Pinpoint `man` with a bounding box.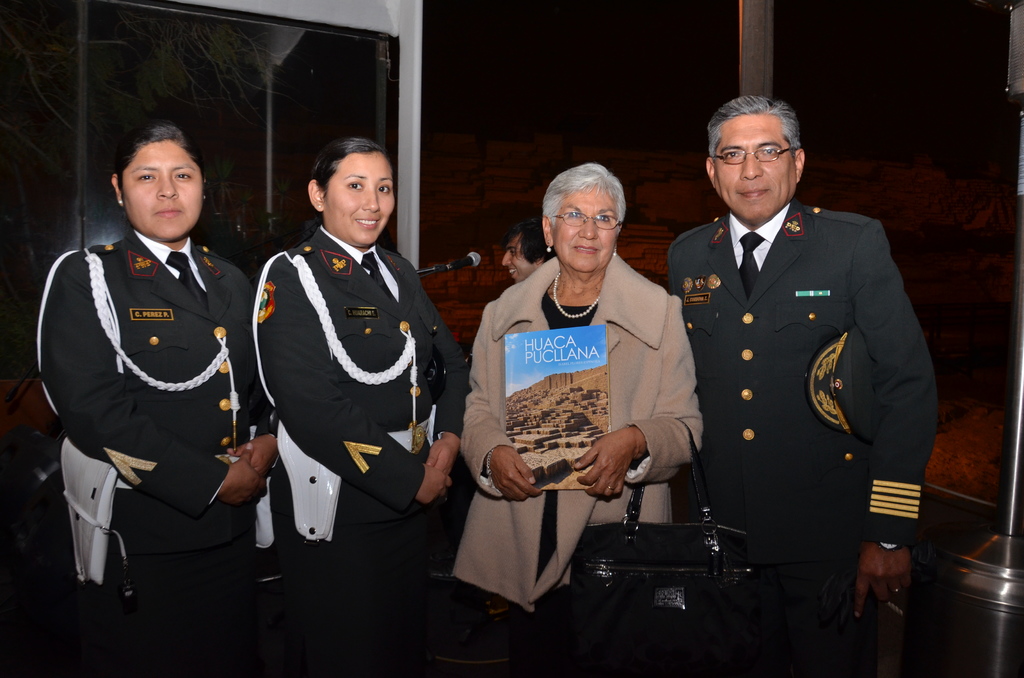
[left=501, top=218, right=555, bottom=282].
